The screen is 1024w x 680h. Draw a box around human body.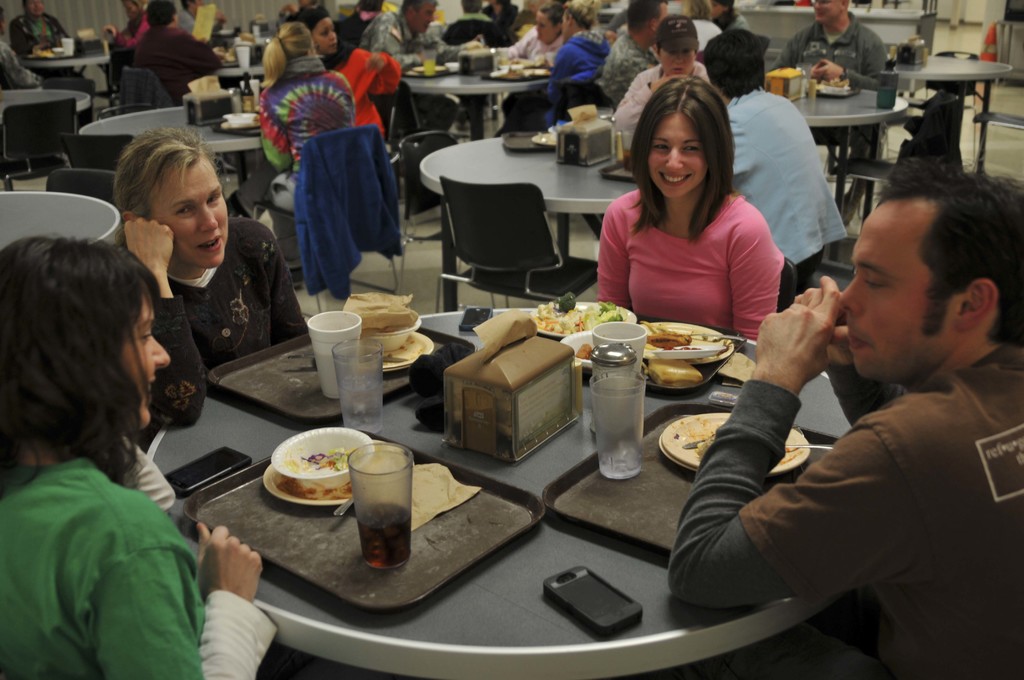
[115,219,309,434].
